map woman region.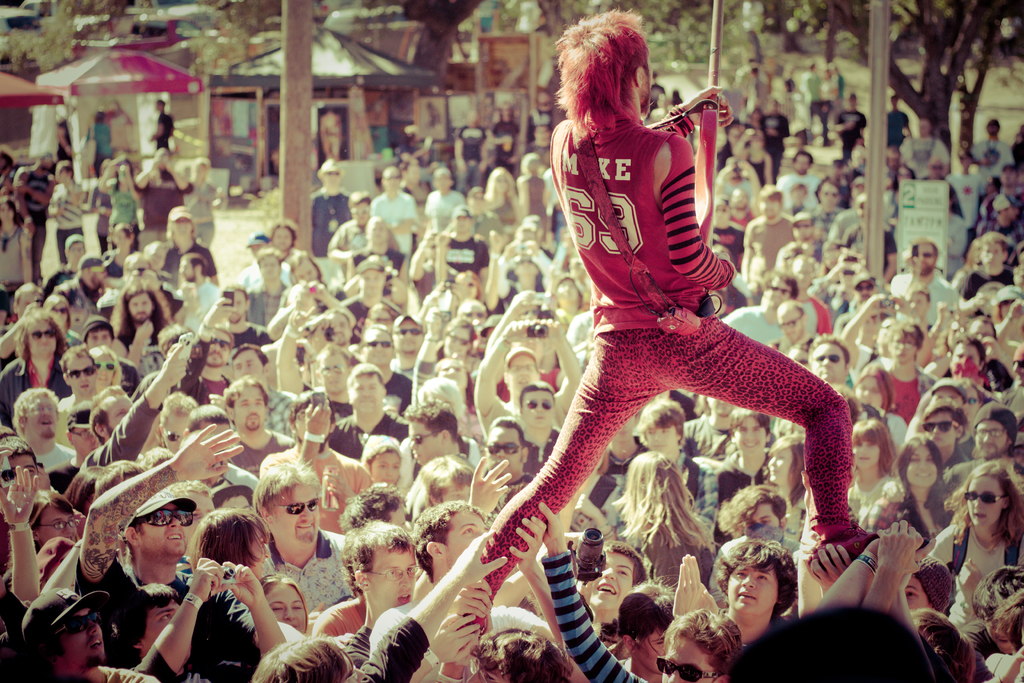
Mapped to rect(481, 163, 520, 224).
